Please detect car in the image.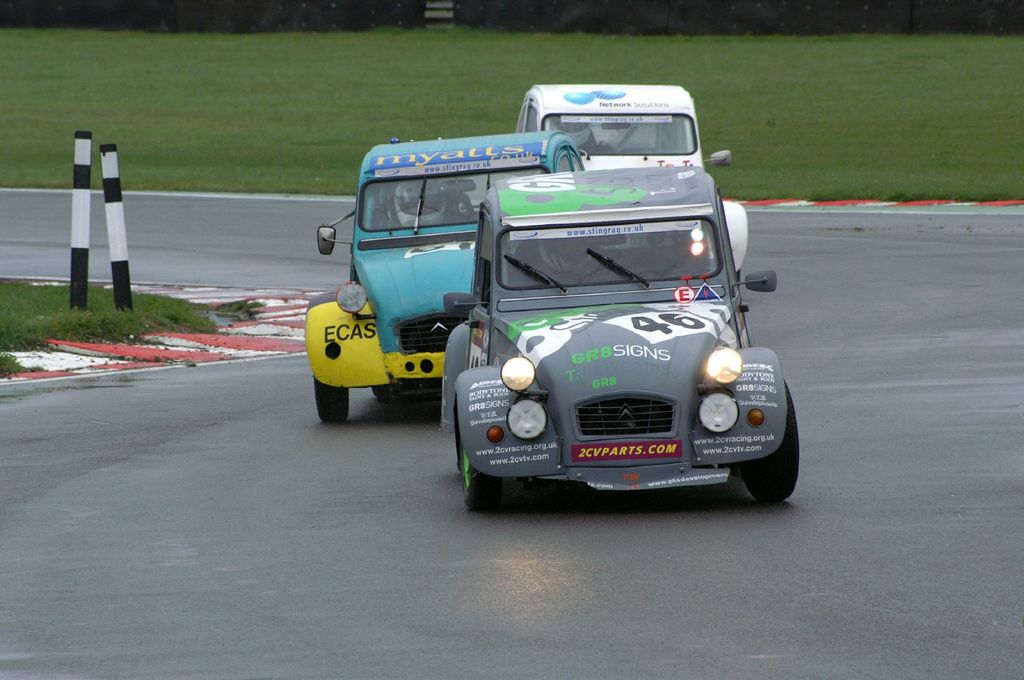
rect(305, 129, 586, 425).
